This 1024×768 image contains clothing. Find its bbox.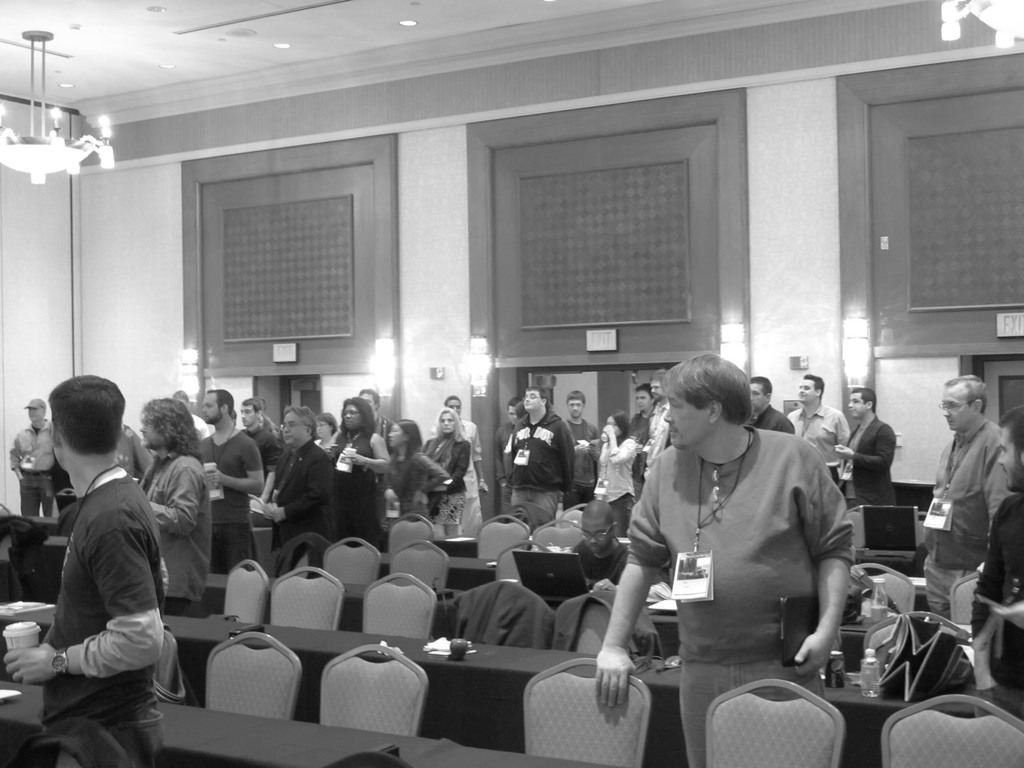
bbox(922, 419, 1004, 644).
